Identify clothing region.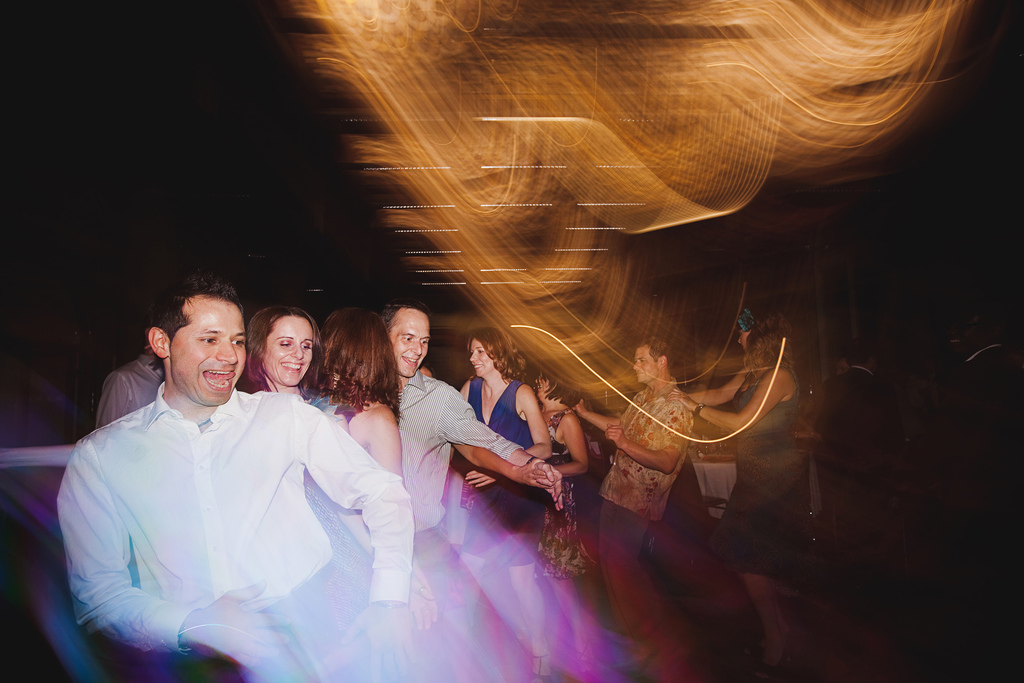
Region: select_region(99, 356, 164, 431).
